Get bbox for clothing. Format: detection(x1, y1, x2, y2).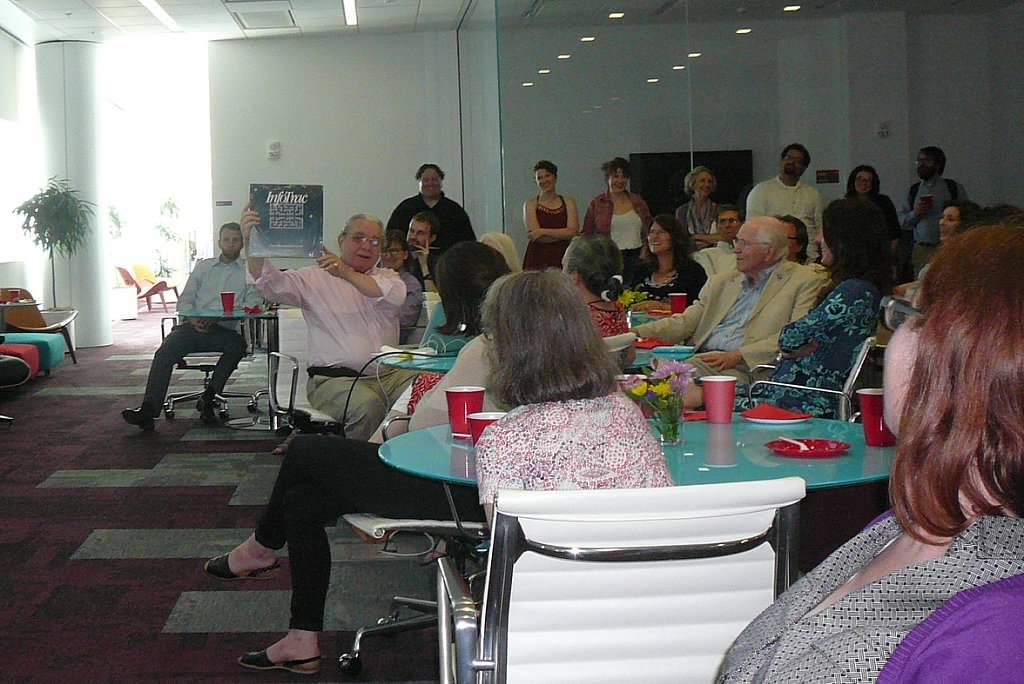
detection(385, 193, 474, 257).
